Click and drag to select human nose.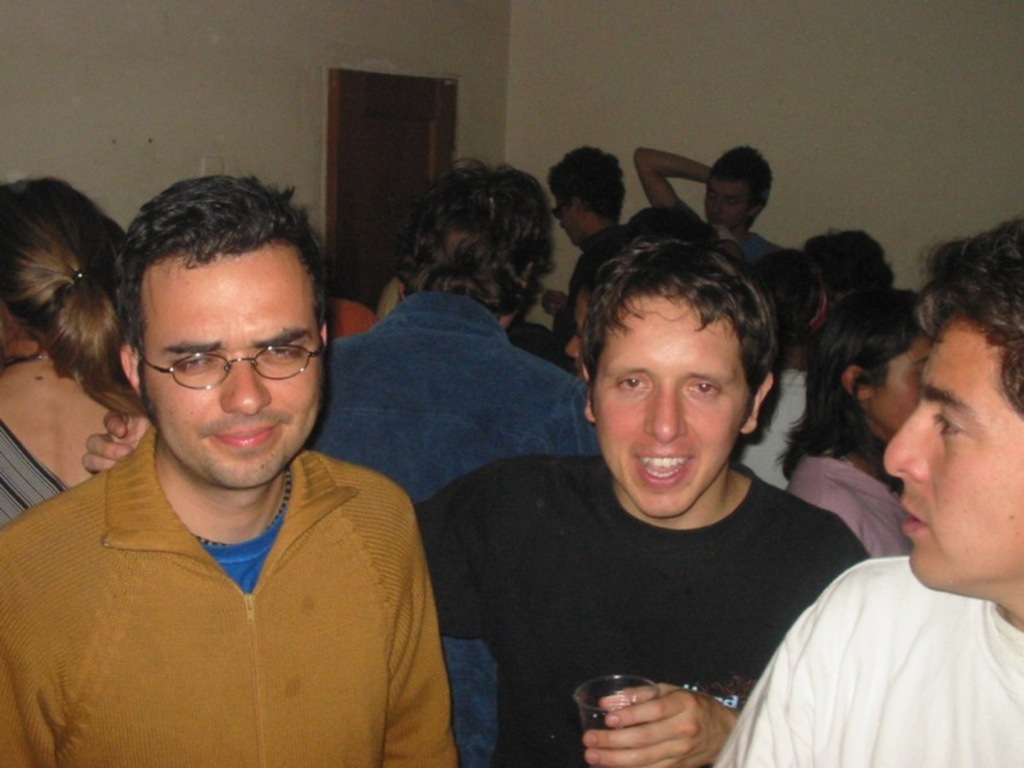
Selection: [x1=641, y1=380, x2=686, y2=444].
